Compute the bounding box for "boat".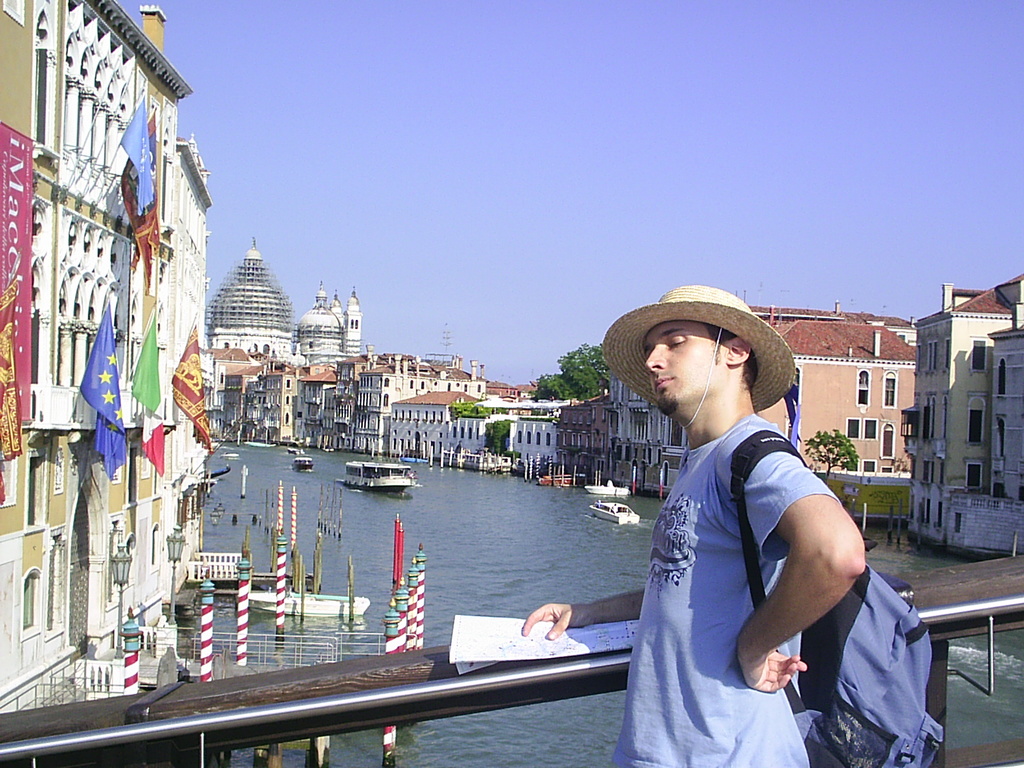
box(288, 451, 314, 475).
